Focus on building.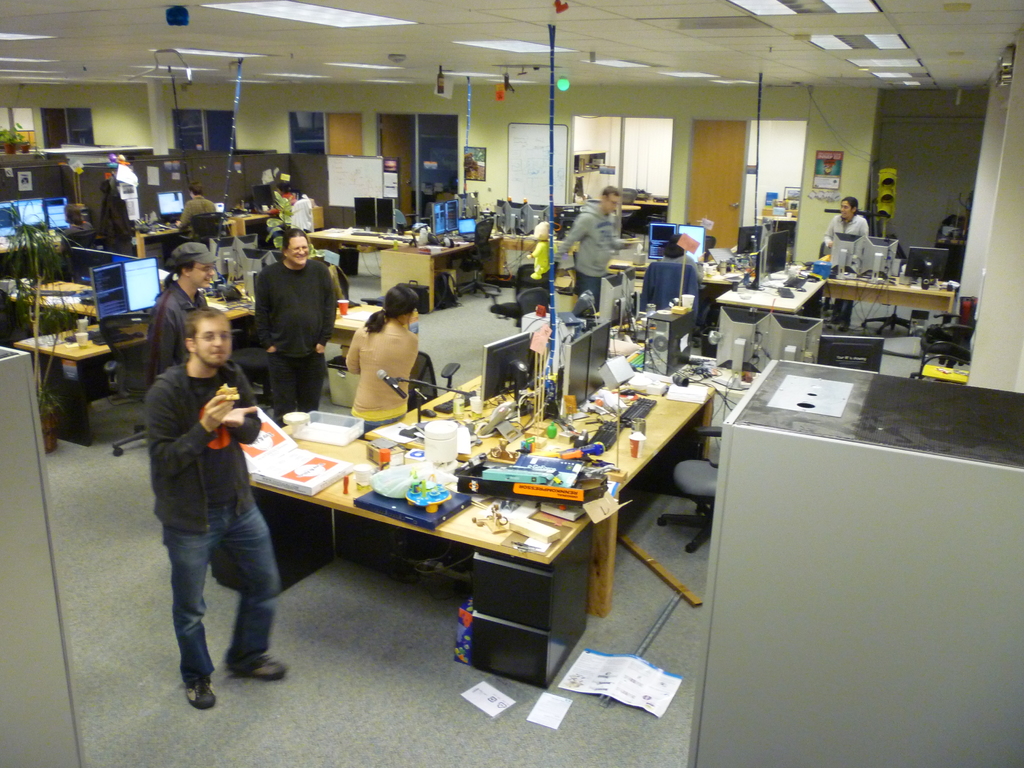
Focused at x1=0, y1=0, x2=1023, y2=767.
